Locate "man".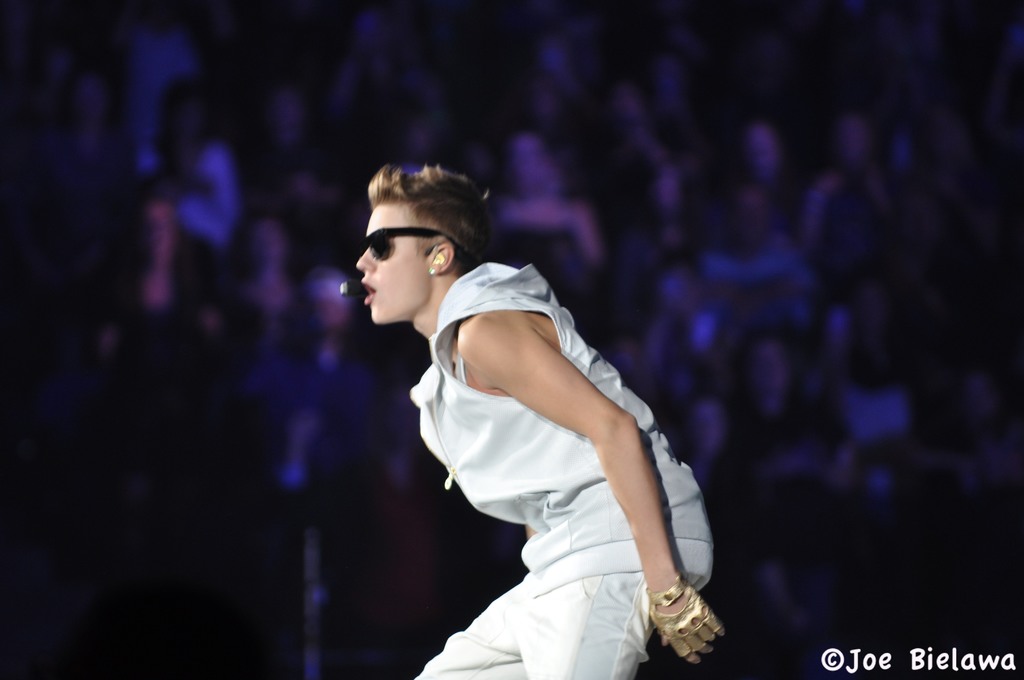
Bounding box: Rect(321, 168, 619, 612).
